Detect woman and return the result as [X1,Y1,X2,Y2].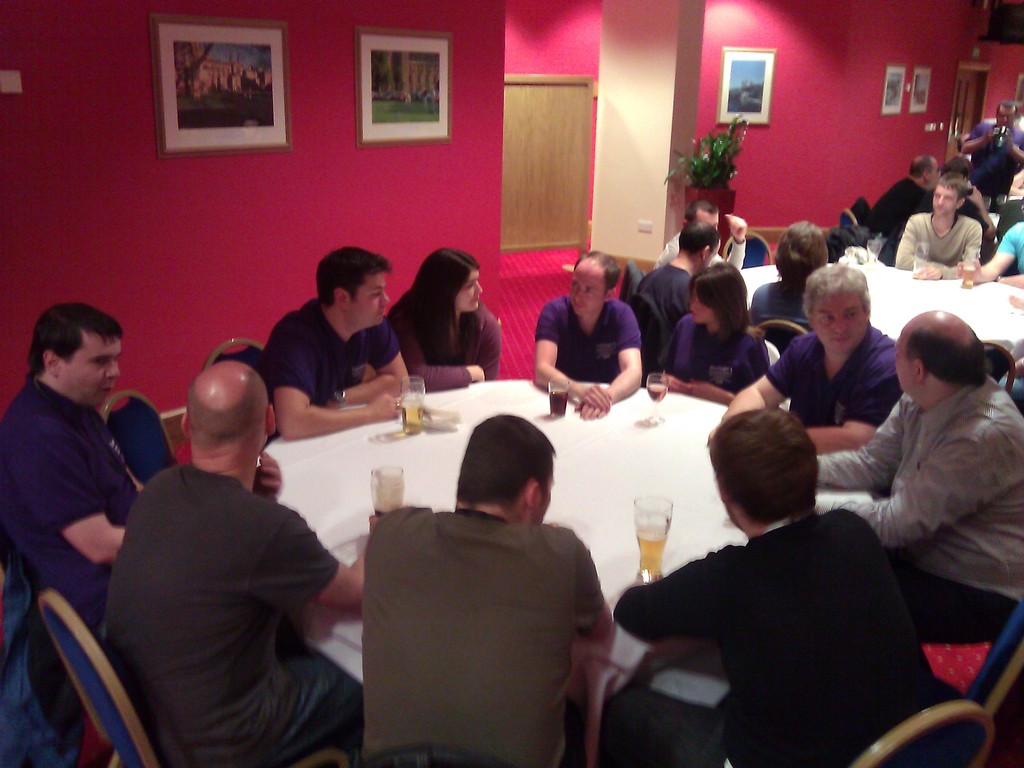
[657,260,768,402].
